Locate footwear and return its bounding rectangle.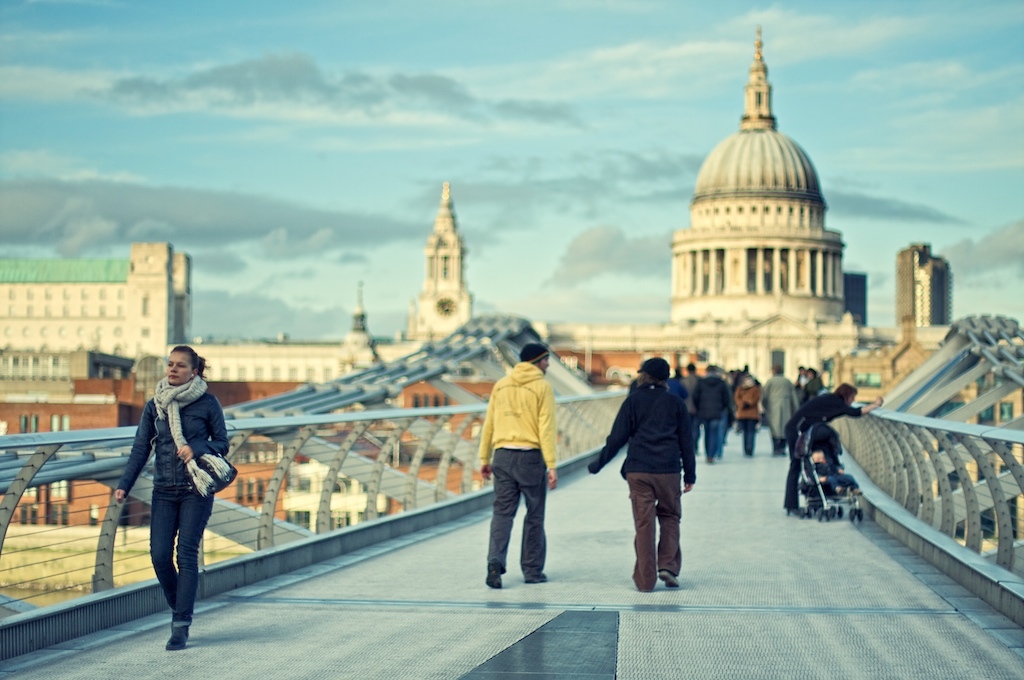
bbox=(530, 567, 545, 580).
